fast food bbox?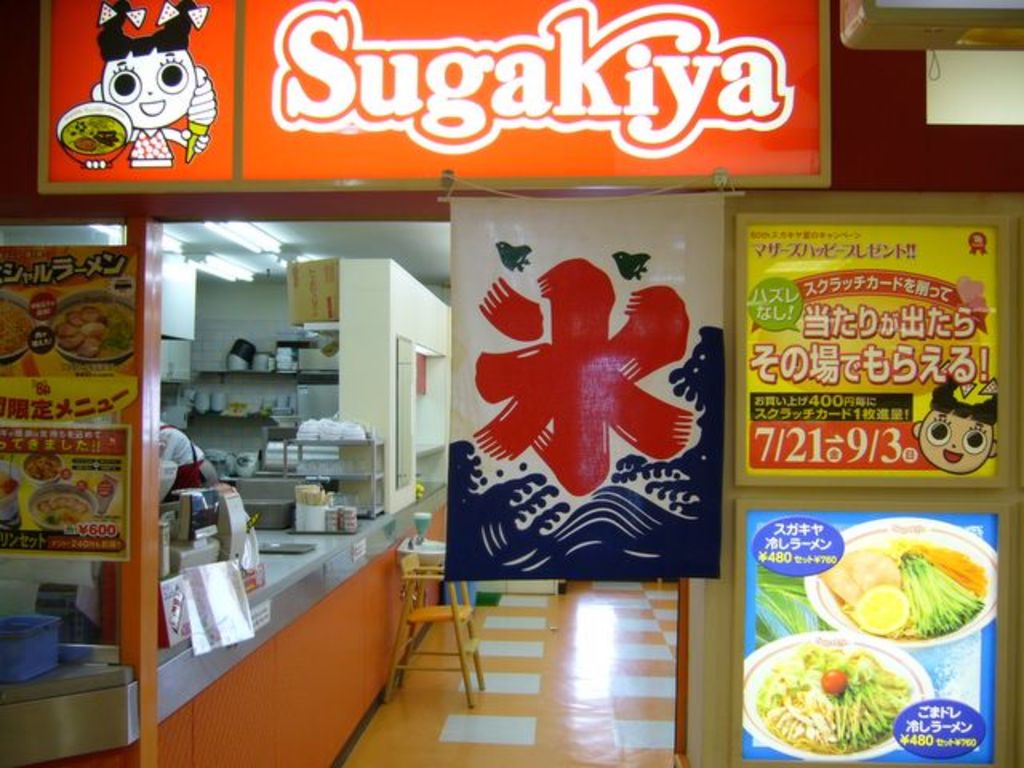
56 306 98 362
